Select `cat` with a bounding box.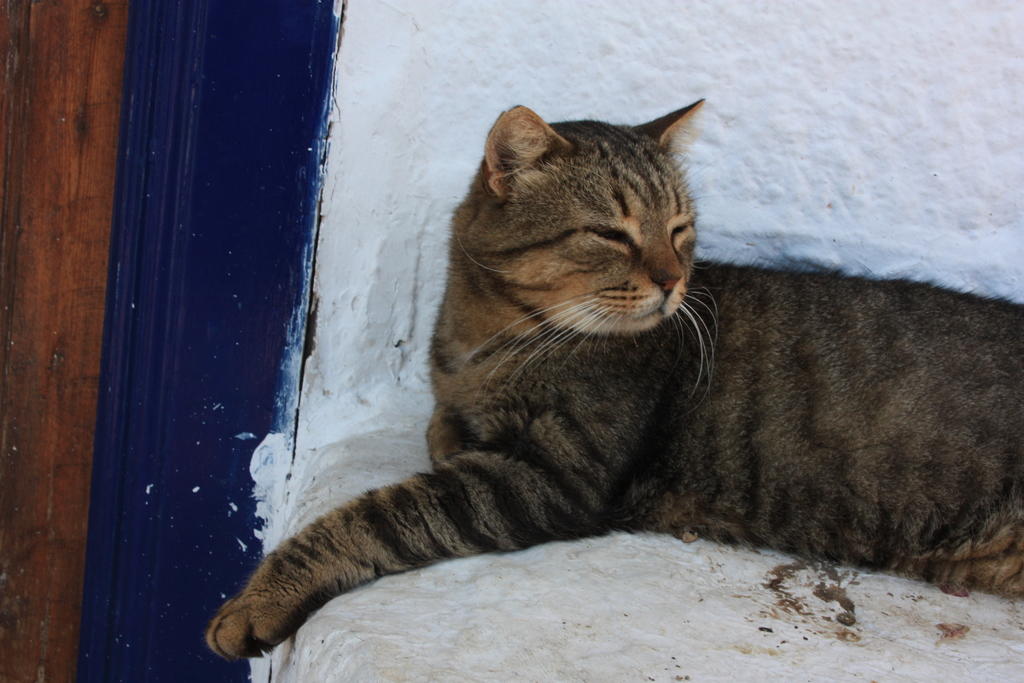
<bbox>204, 94, 1023, 661</bbox>.
